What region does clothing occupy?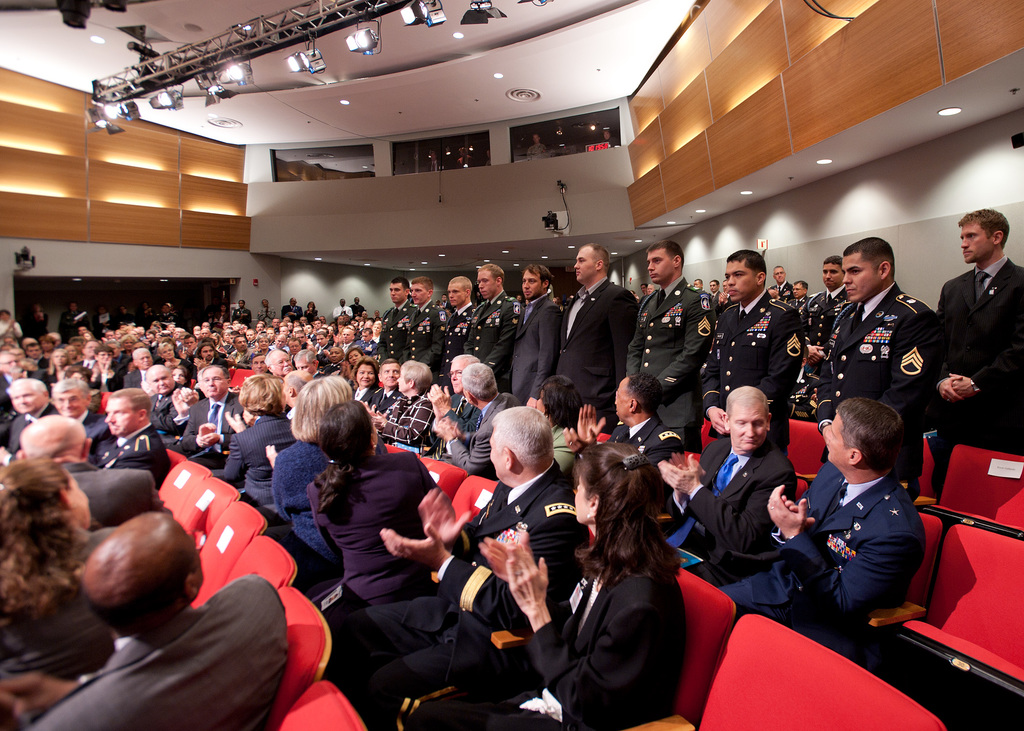
<region>280, 302, 303, 326</region>.
